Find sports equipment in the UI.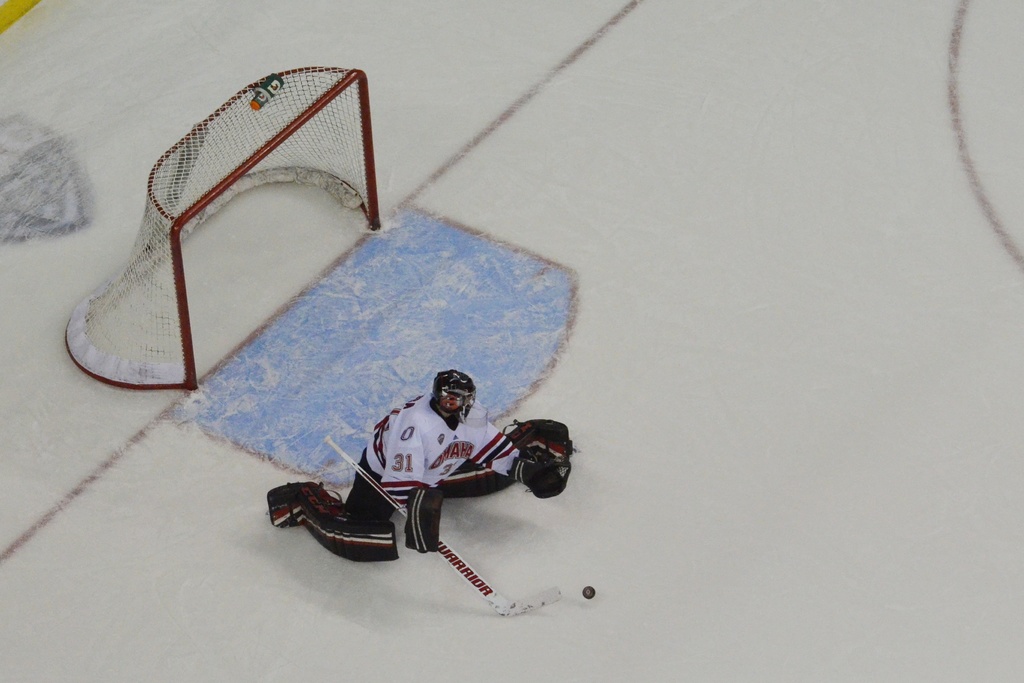
UI element at pyautogui.locateOnScreen(268, 481, 393, 566).
